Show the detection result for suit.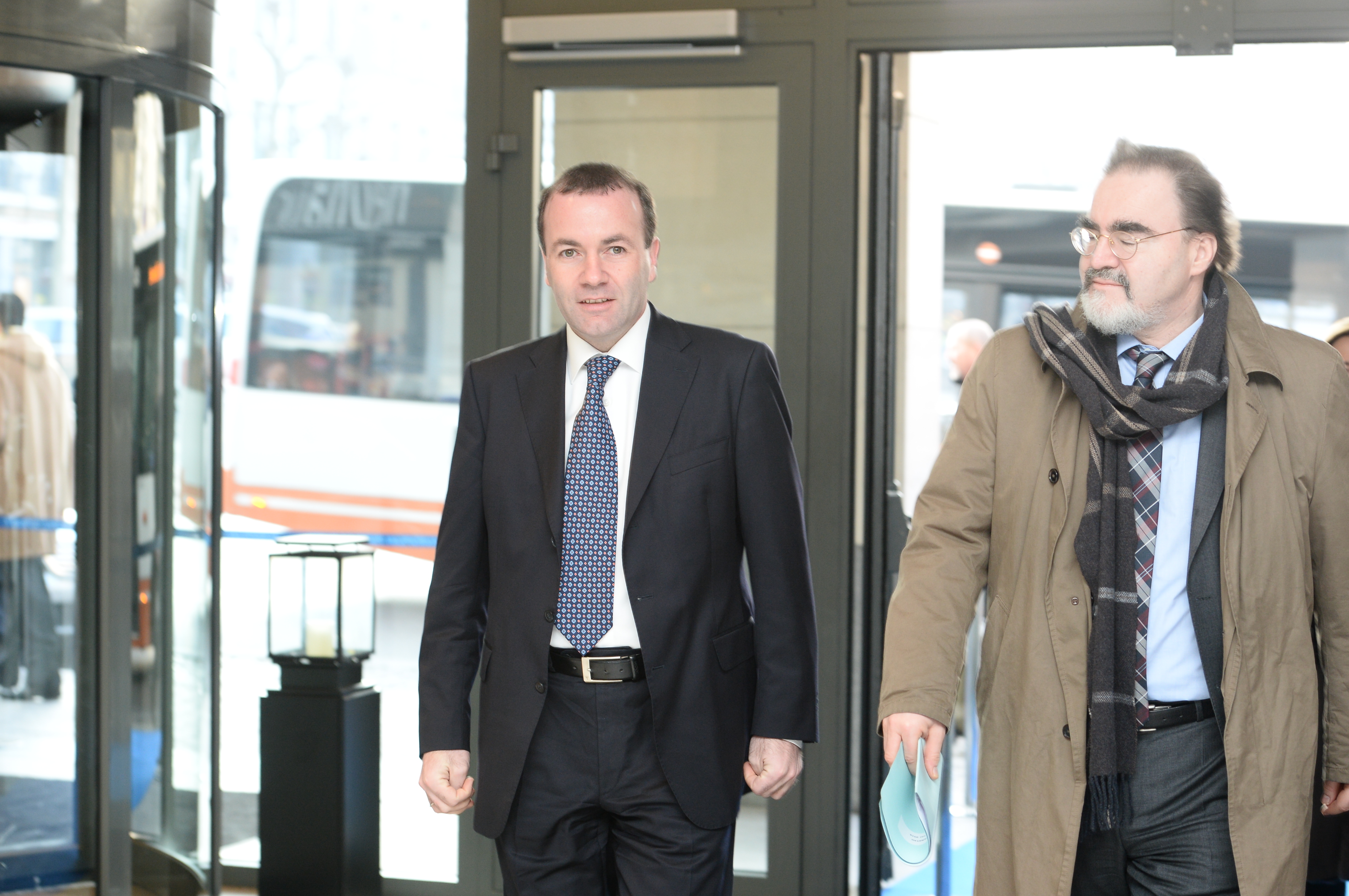
bbox=[153, 111, 301, 325].
